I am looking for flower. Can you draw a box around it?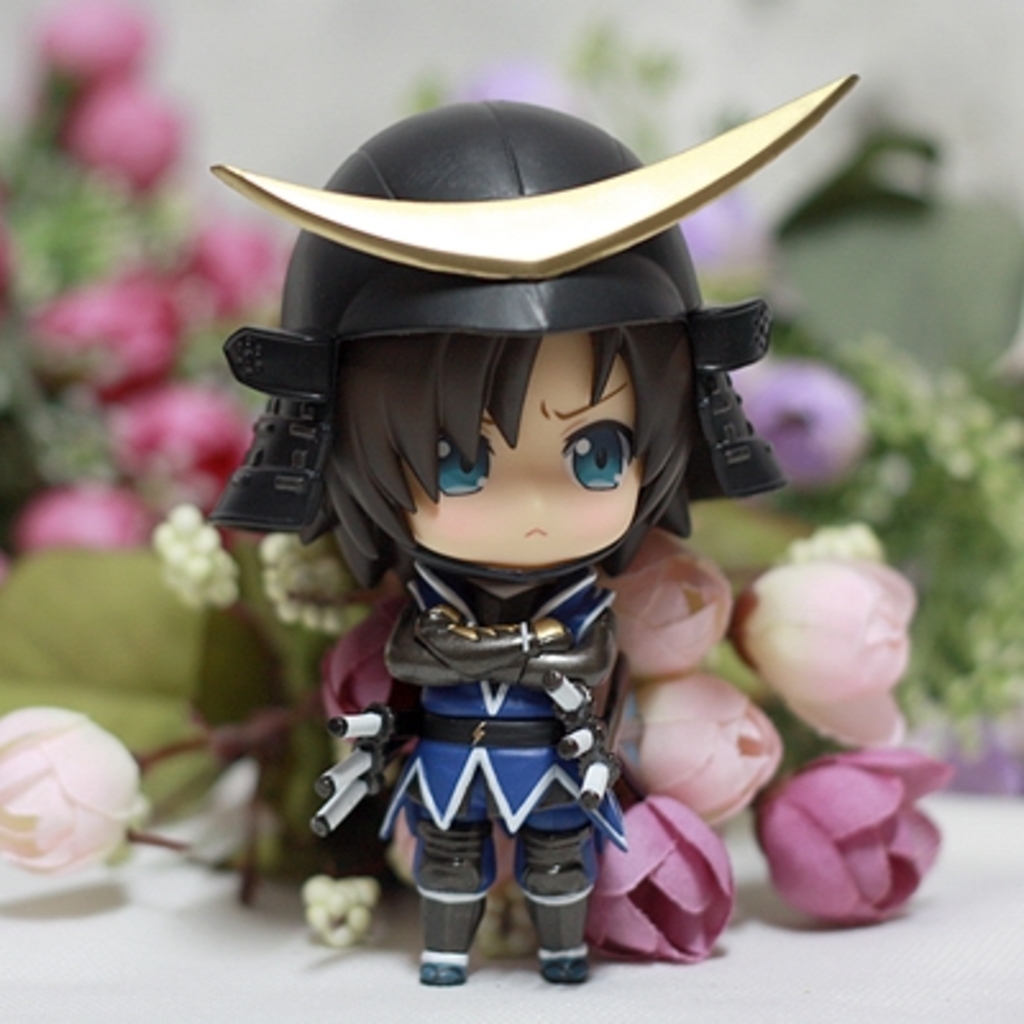
Sure, the bounding box is [left=118, top=394, right=261, bottom=545].
